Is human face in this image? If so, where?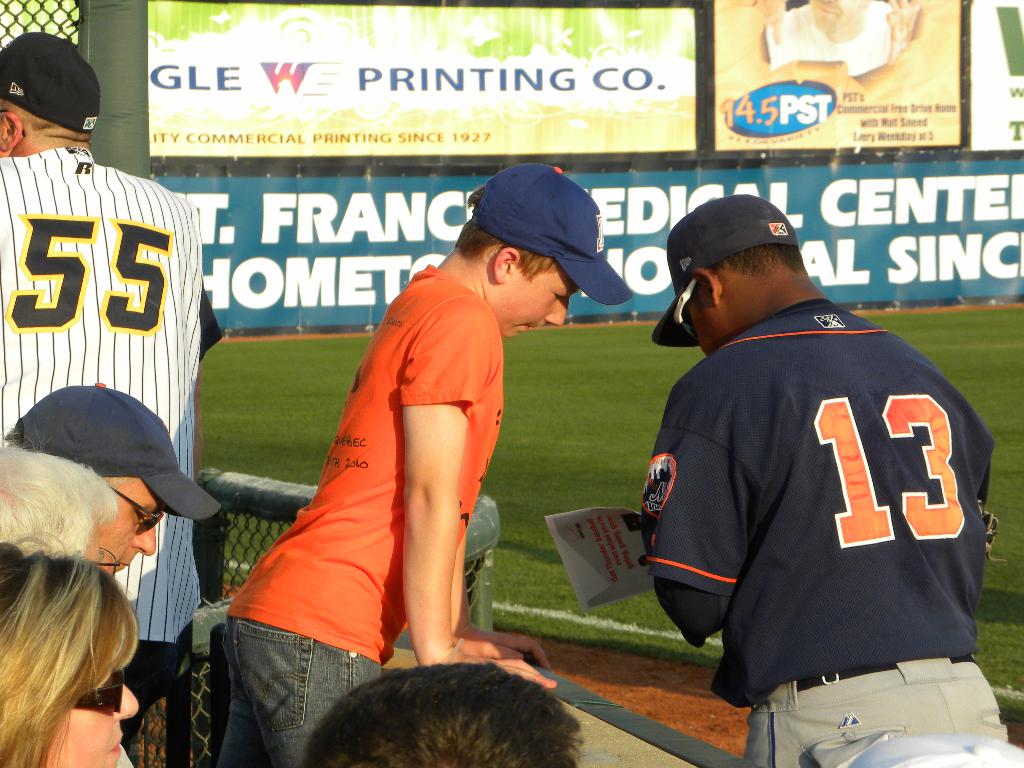
Yes, at region(43, 664, 142, 767).
